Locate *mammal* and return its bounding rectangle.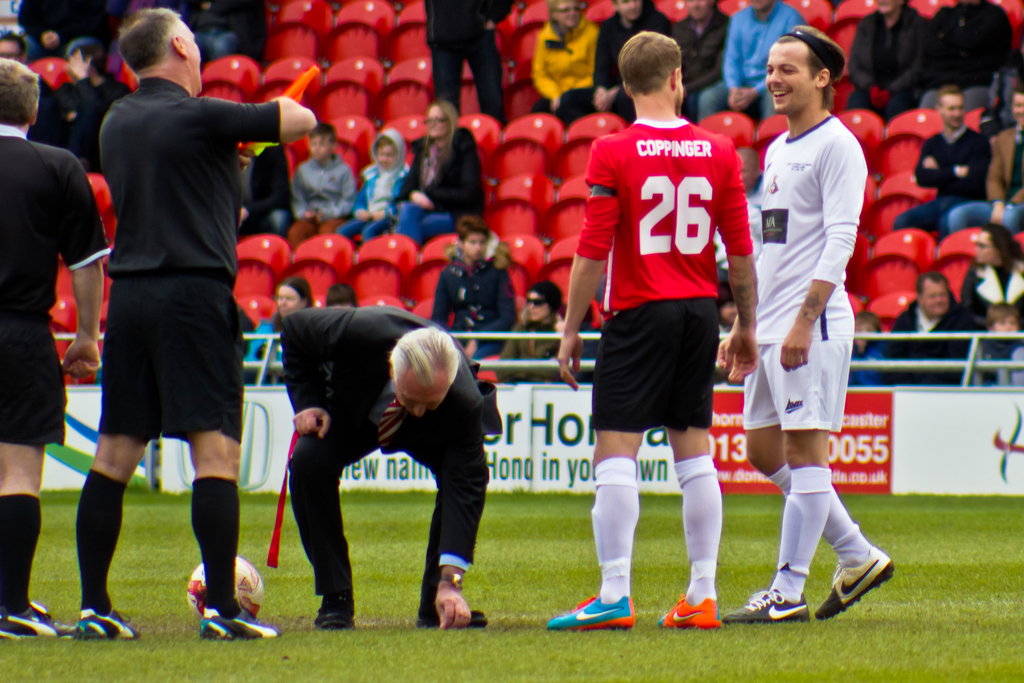
pyautogui.locateOnScreen(502, 273, 566, 387).
